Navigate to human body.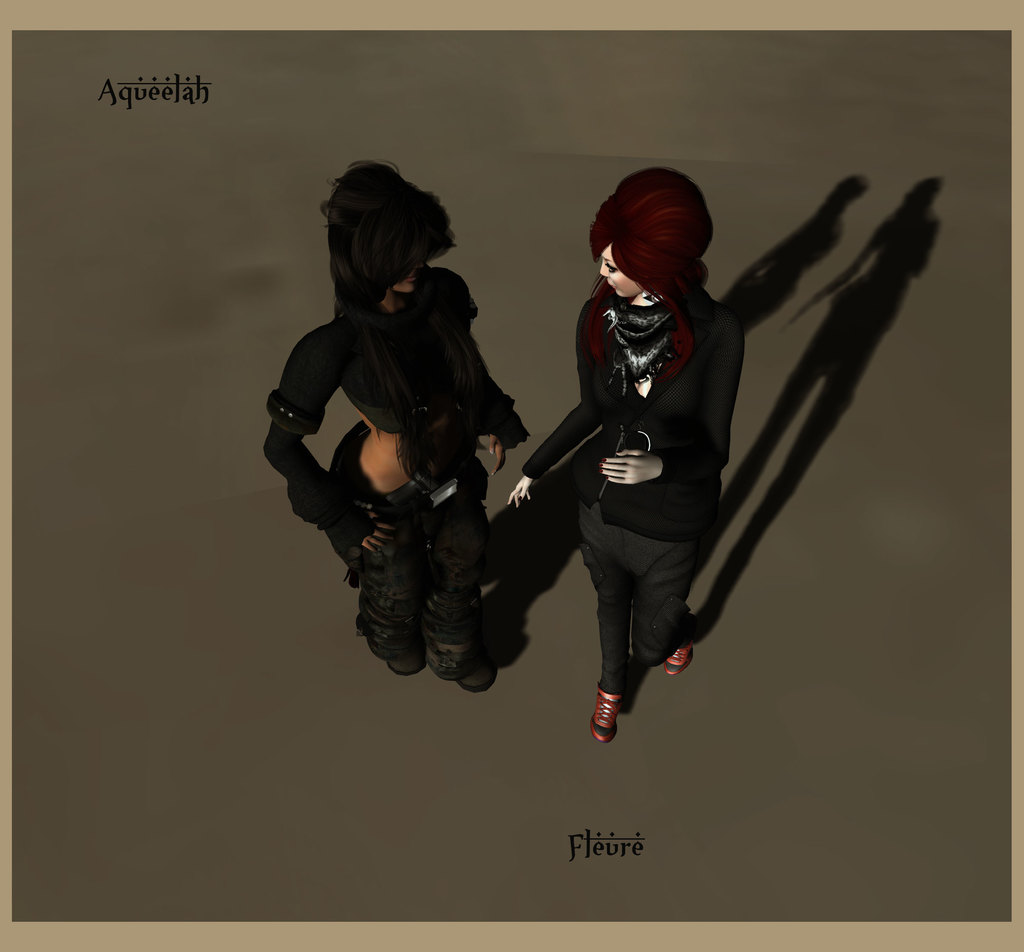
Navigation target: box=[264, 172, 538, 744].
